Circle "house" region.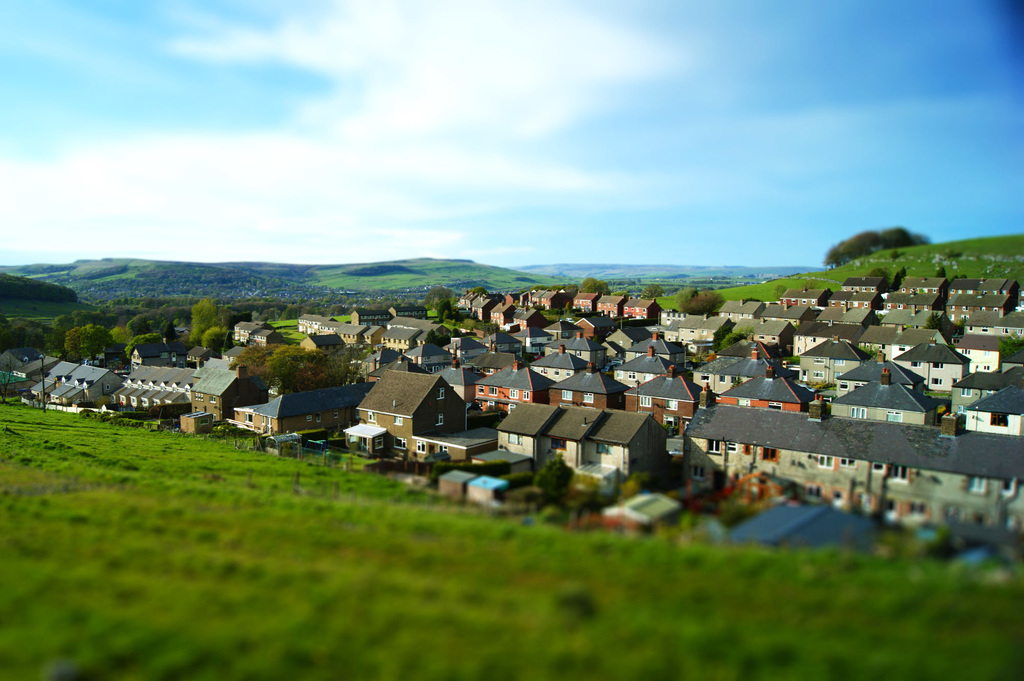
Region: (887,292,934,312).
